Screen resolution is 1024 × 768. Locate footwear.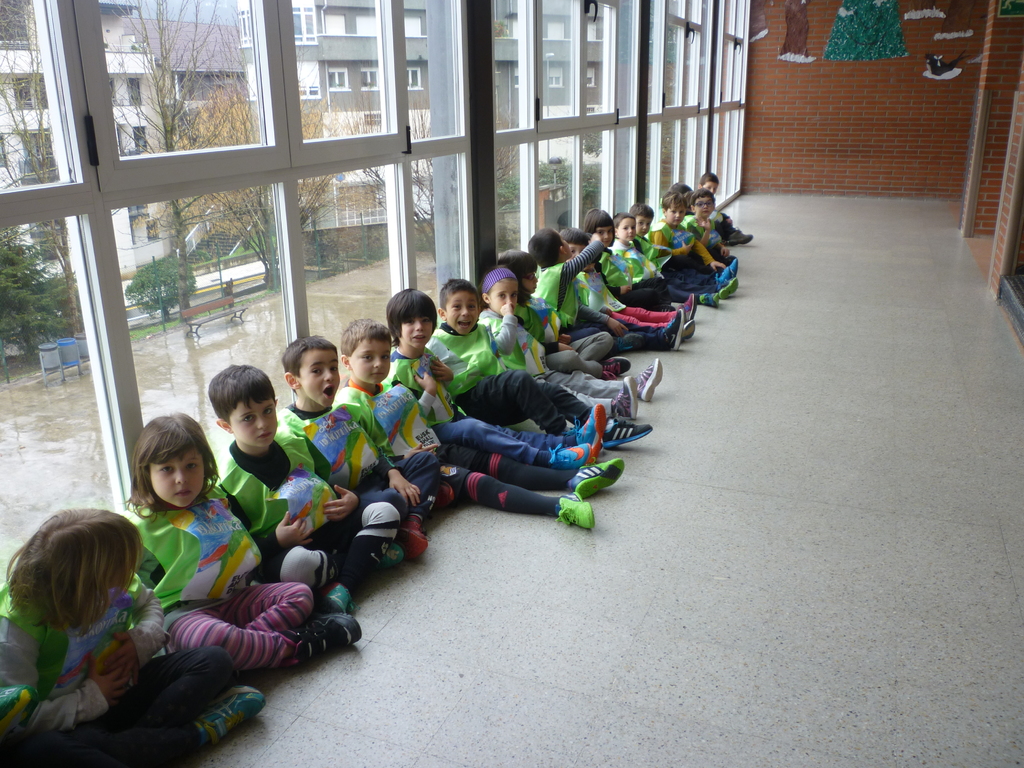
{"x1": 682, "y1": 294, "x2": 694, "y2": 324}.
